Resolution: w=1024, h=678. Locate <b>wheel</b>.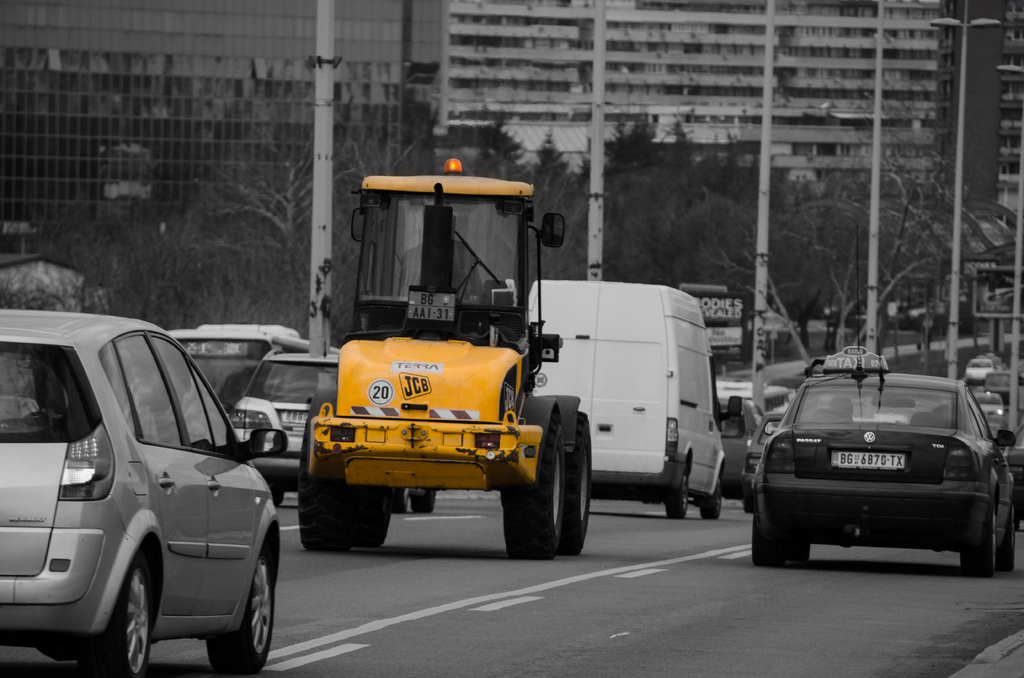
bbox=[206, 544, 273, 674].
